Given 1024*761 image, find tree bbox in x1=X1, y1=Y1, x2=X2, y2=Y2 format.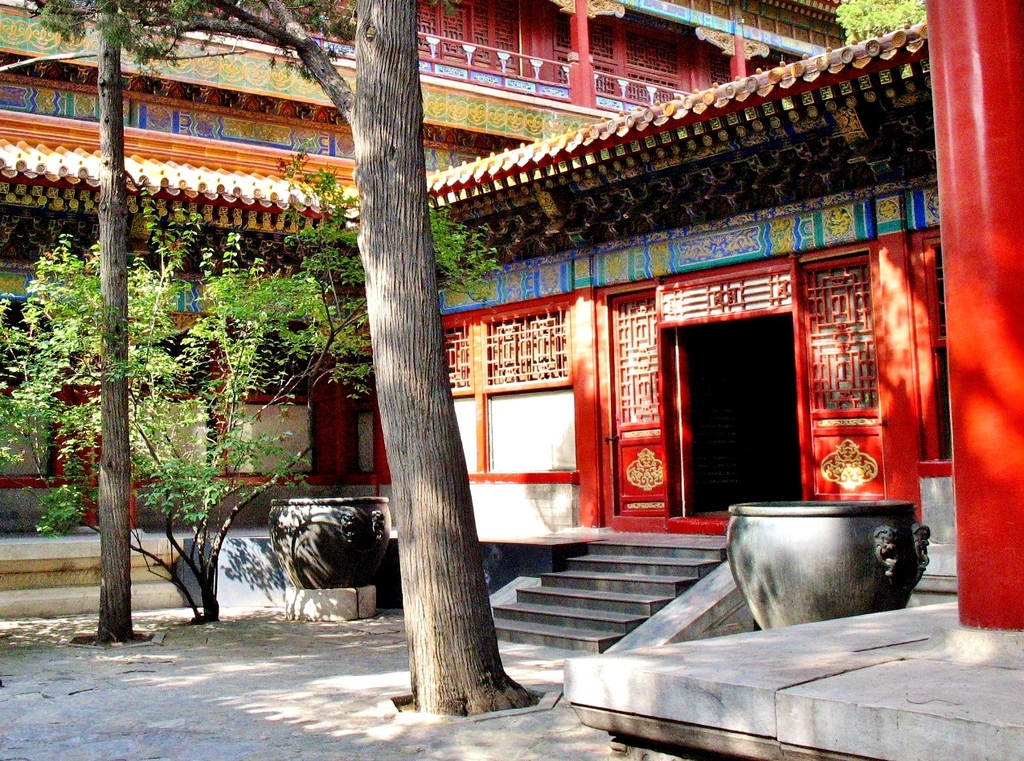
x1=0, y1=123, x2=527, y2=613.
